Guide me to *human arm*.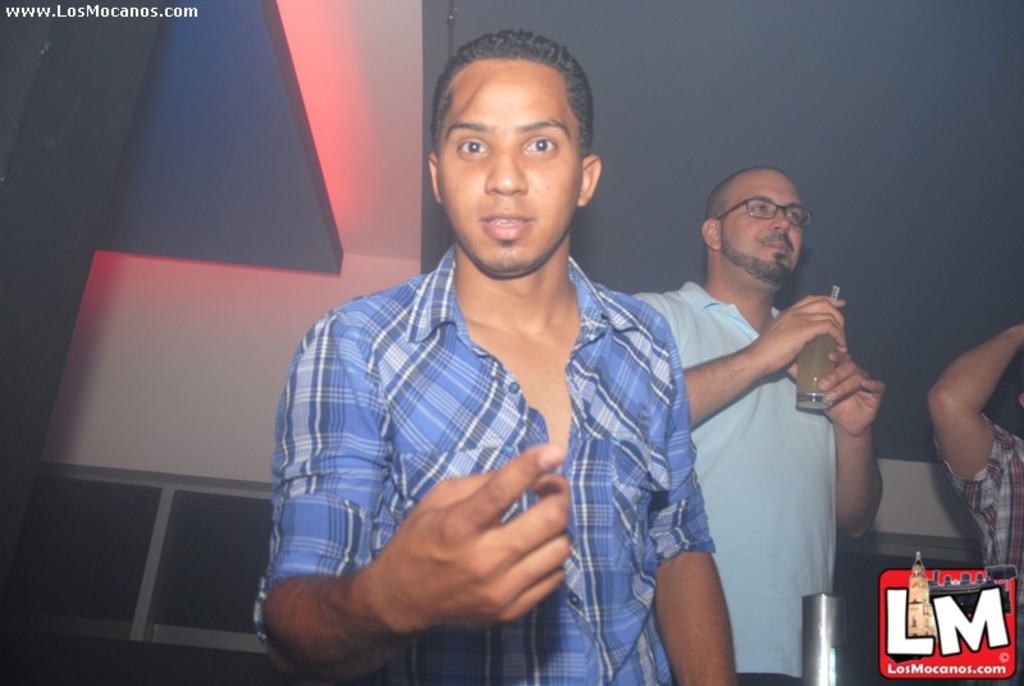
Guidance: 632 289 854 427.
